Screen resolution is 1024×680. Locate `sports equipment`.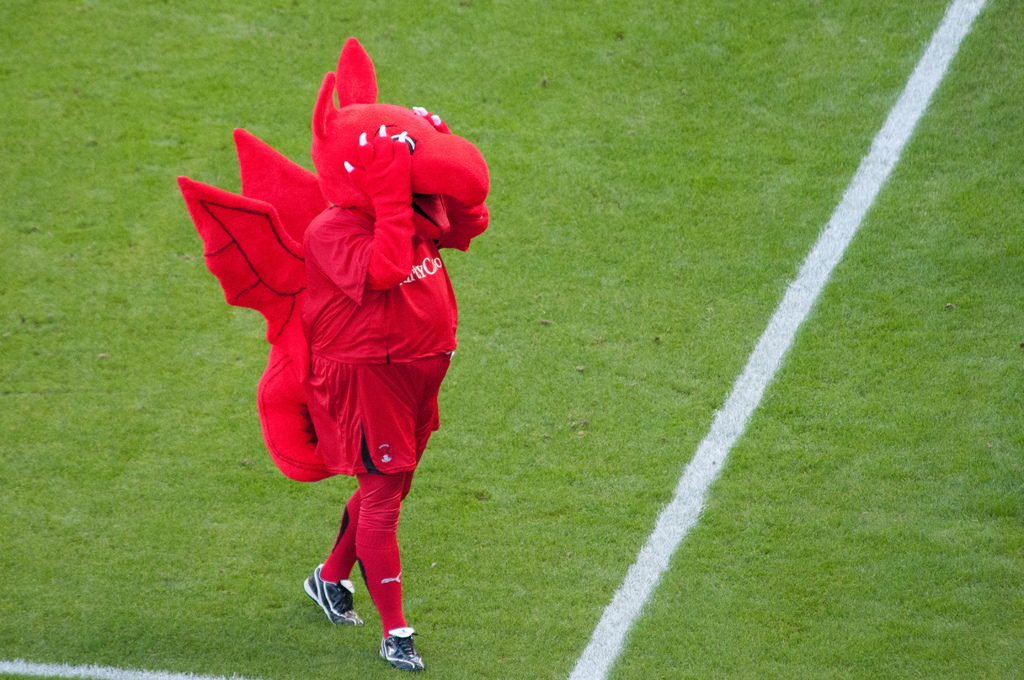
298:562:365:627.
